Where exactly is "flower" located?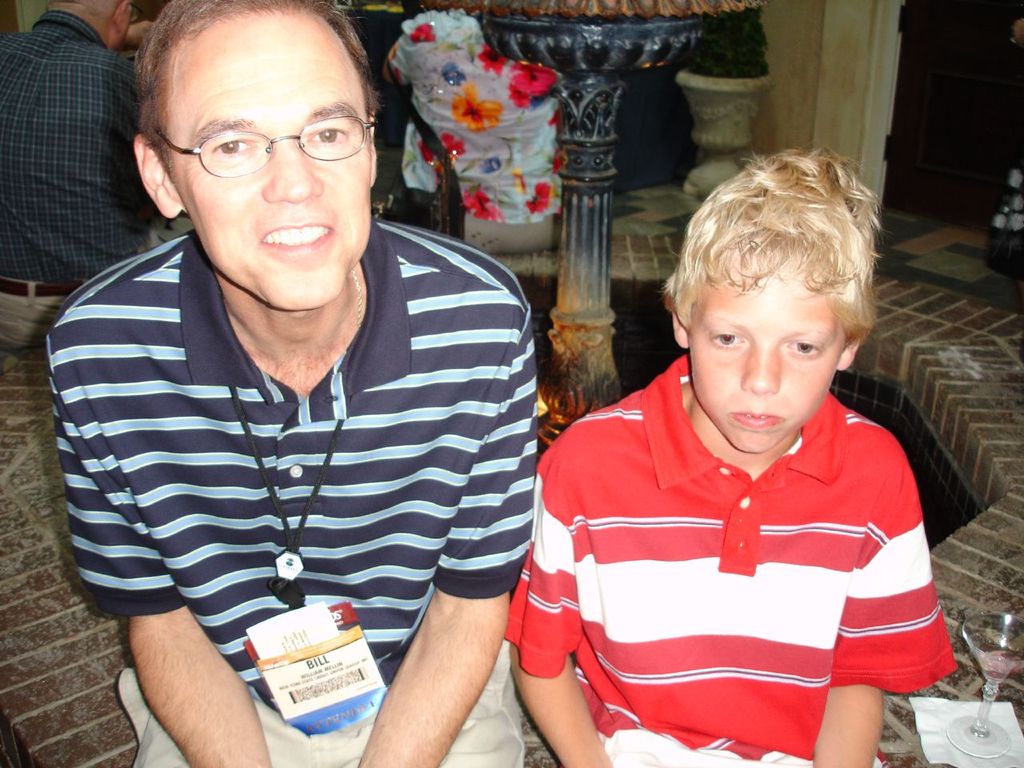
Its bounding box is 512, 62, 562, 91.
